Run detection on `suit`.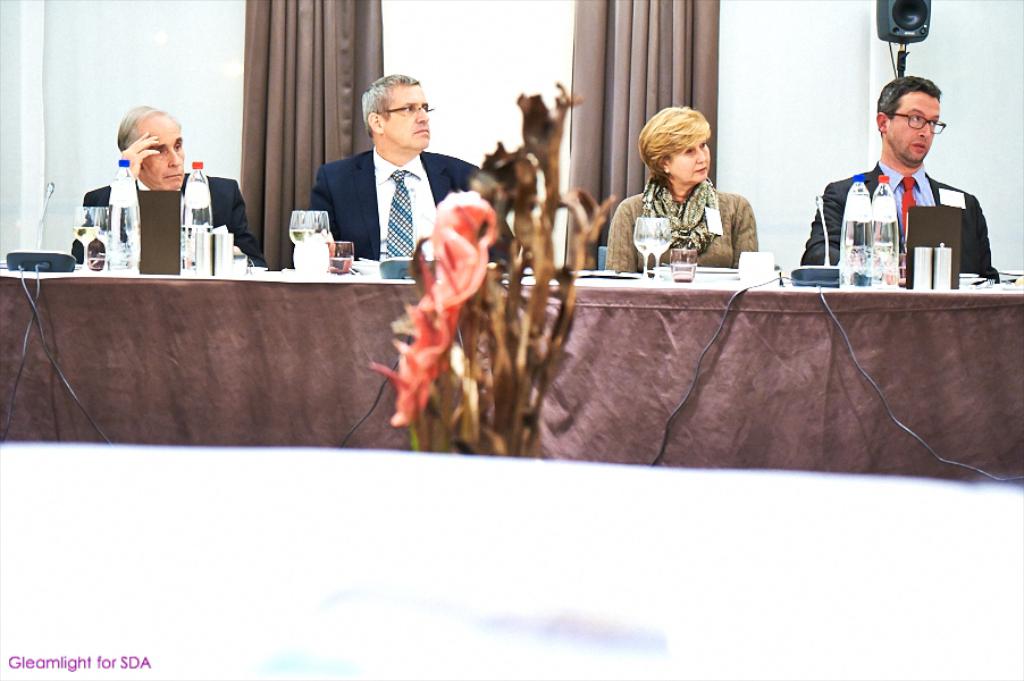
Result: detection(309, 151, 479, 262).
